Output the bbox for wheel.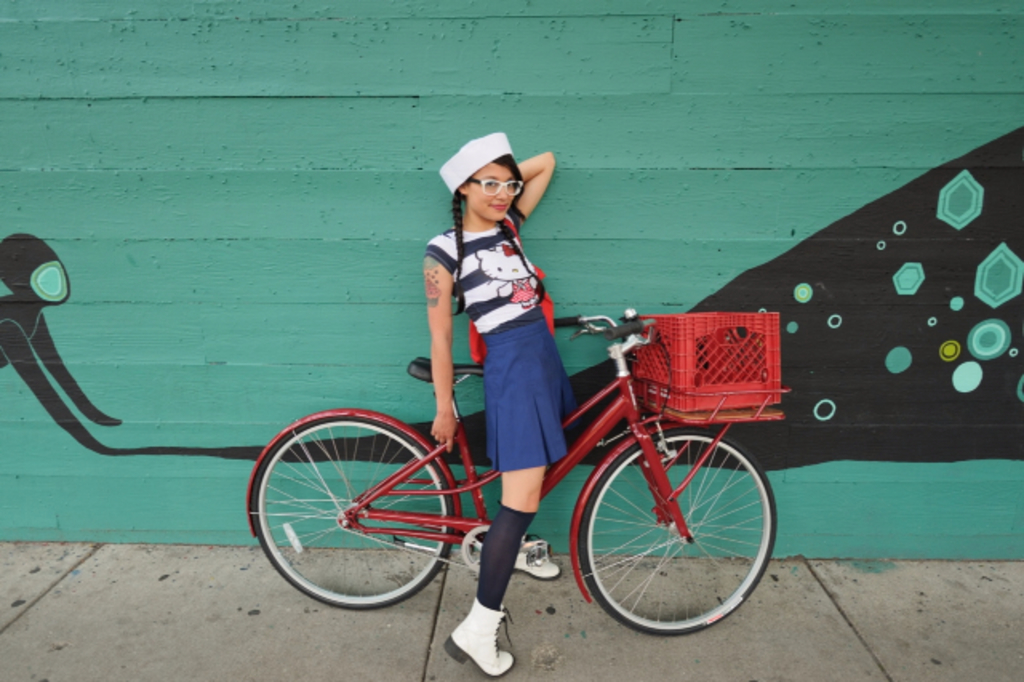
[581, 429, 779, 634].
